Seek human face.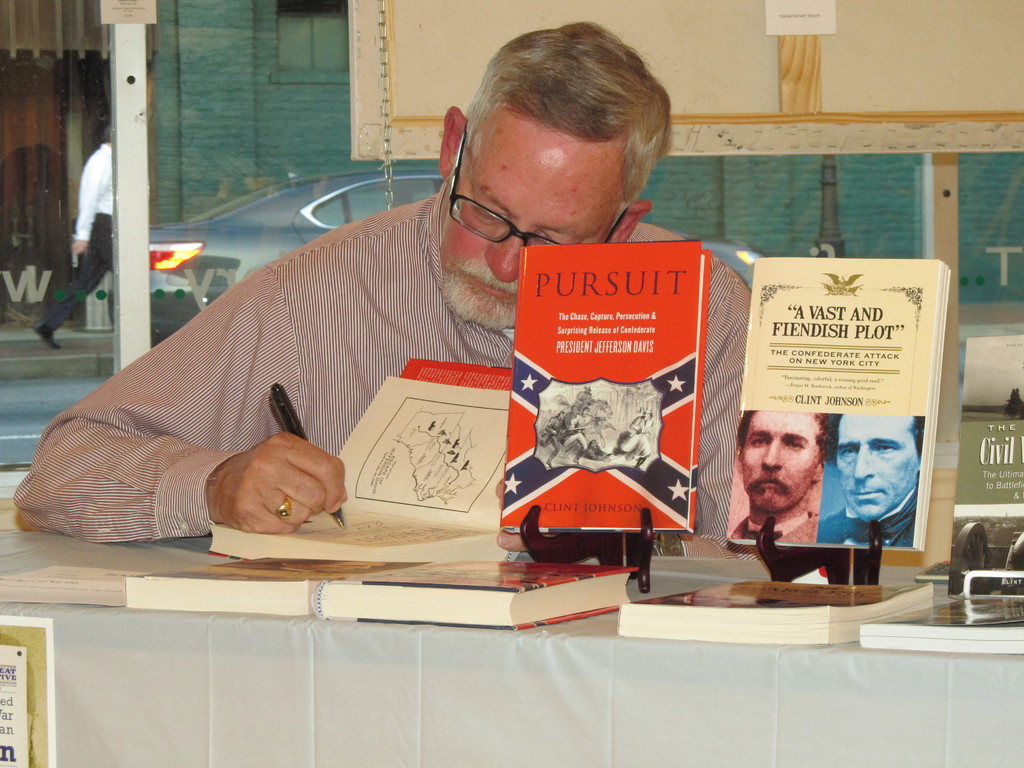
bbox=[440, 124, 621, 323].
